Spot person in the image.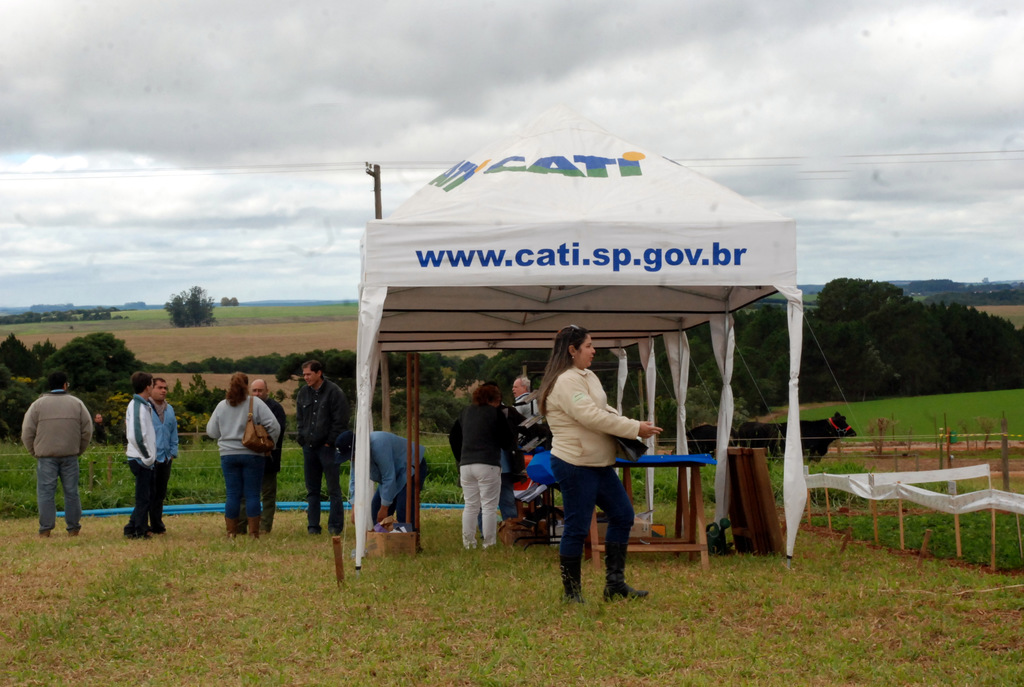
person found at [left=20, top=370, right=93, bottom=539].
